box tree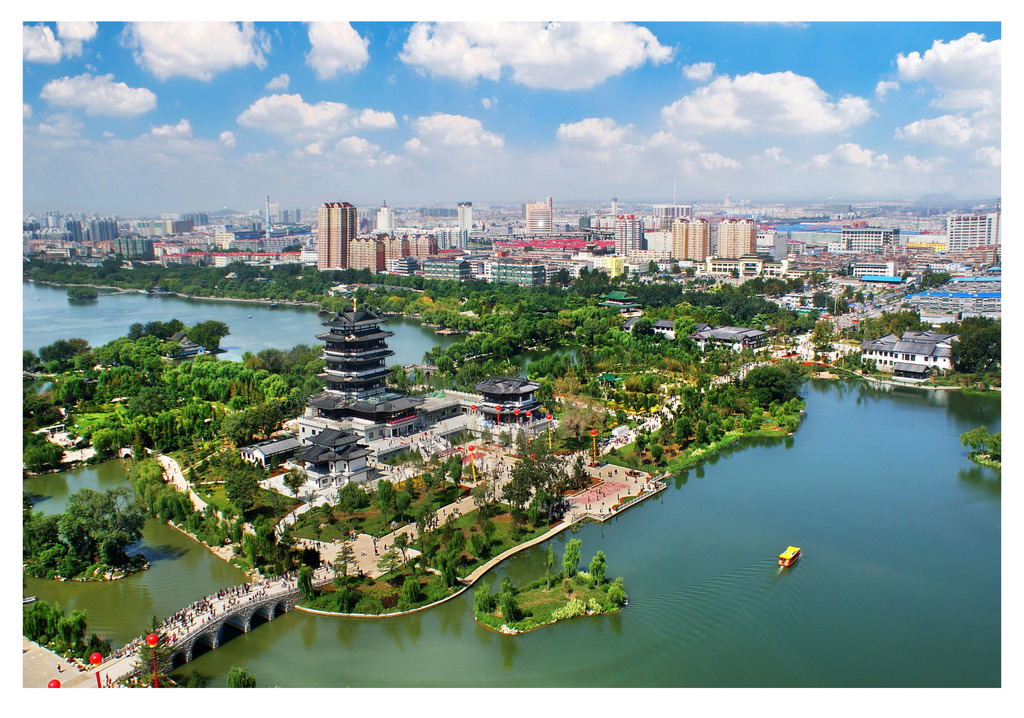
[x1=64, y1=484, x2=147, y2=563]
